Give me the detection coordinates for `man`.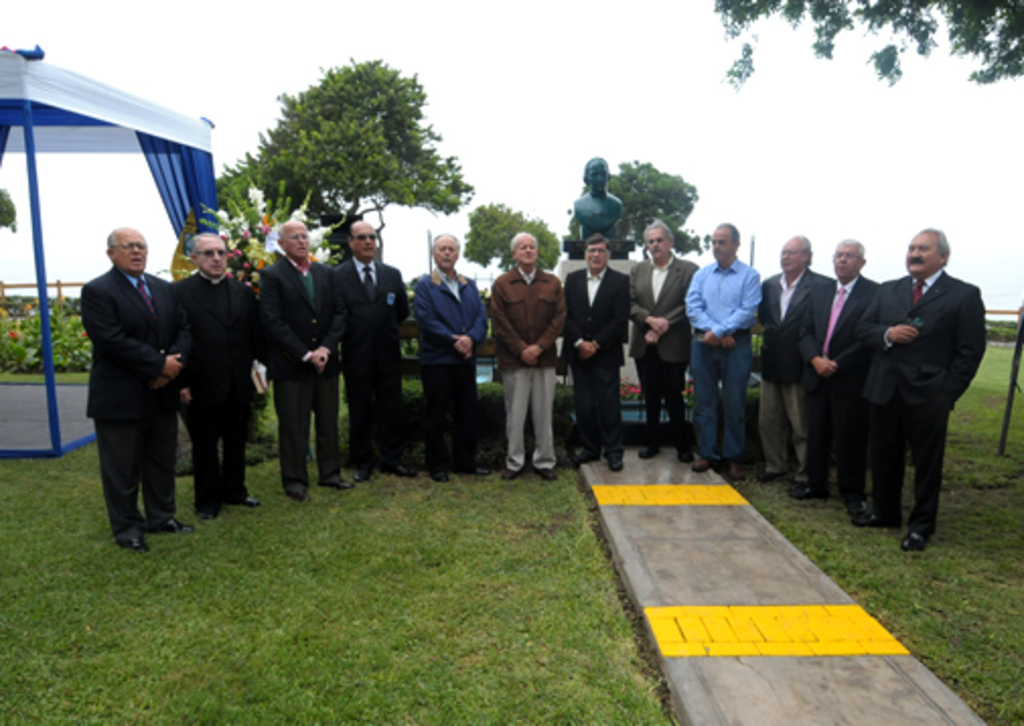
select_region(416, 229, 493, 485).
